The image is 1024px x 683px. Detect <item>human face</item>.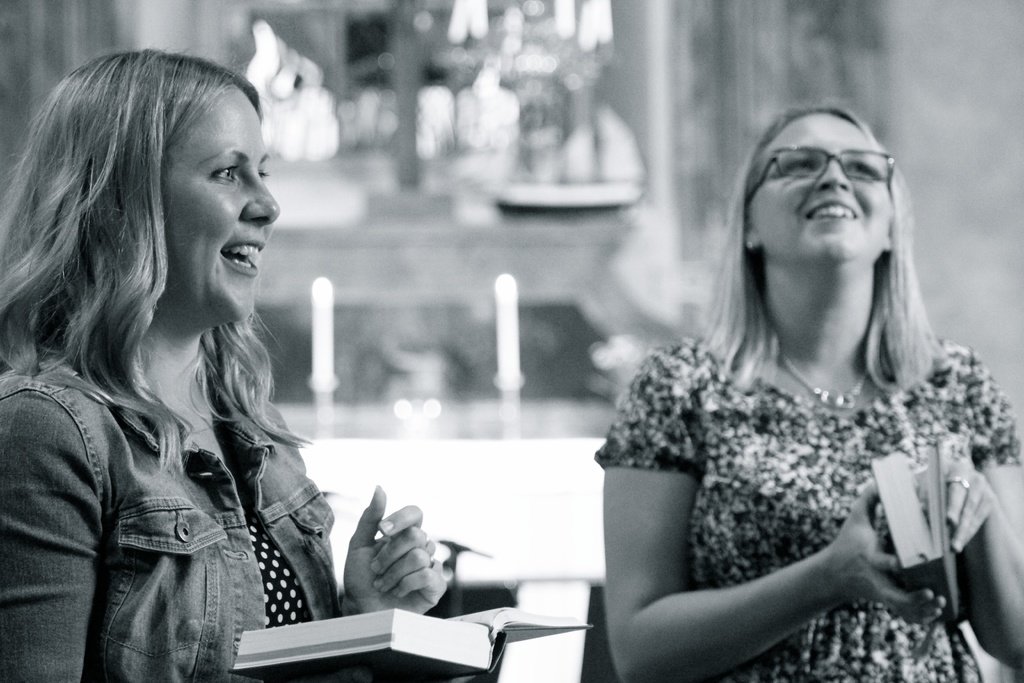
Detection: {"x1": 167, "y1": 85, "x2": 278, "y2": 315}.
